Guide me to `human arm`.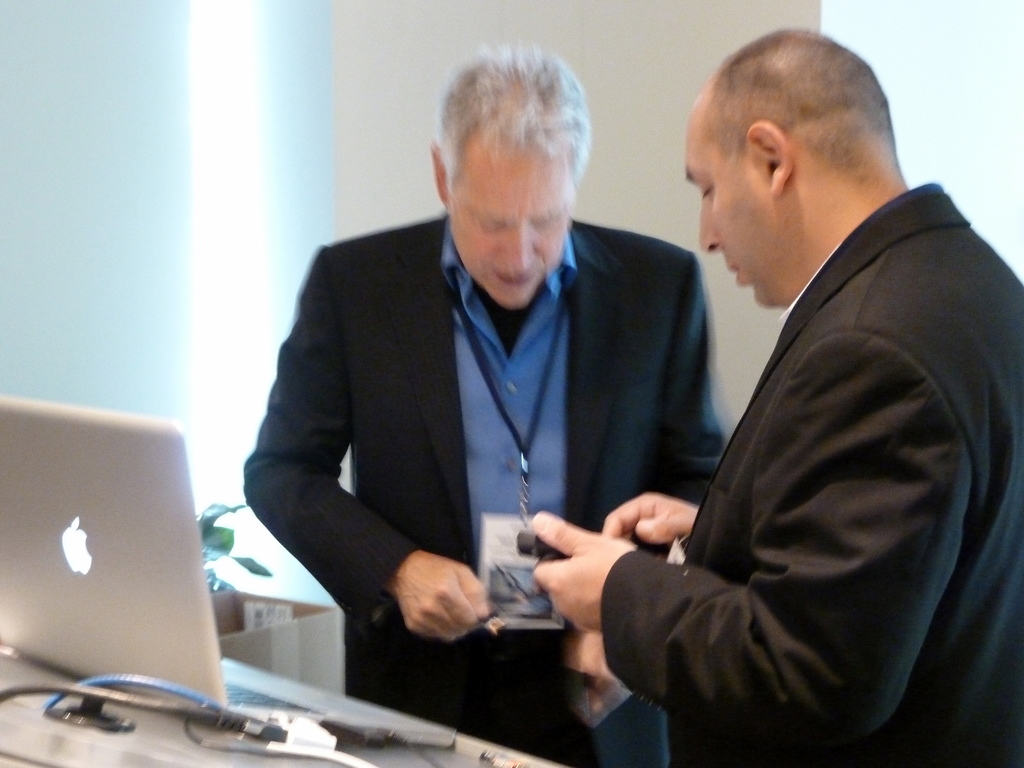
Guidance: <box>556,330,975,733</box>.
